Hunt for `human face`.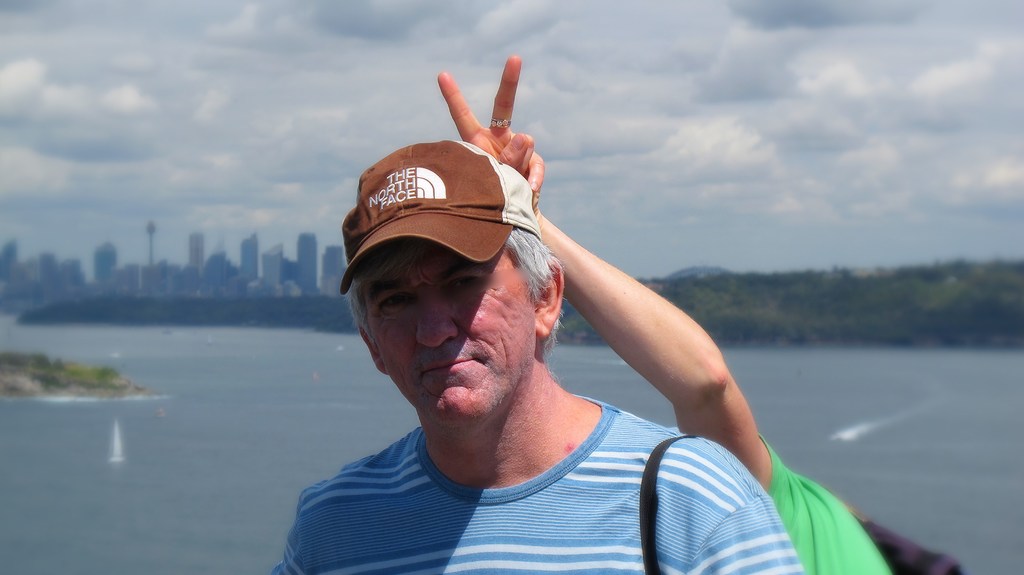
Hunted down at left=366, top=244, right=534, bottom=433.
